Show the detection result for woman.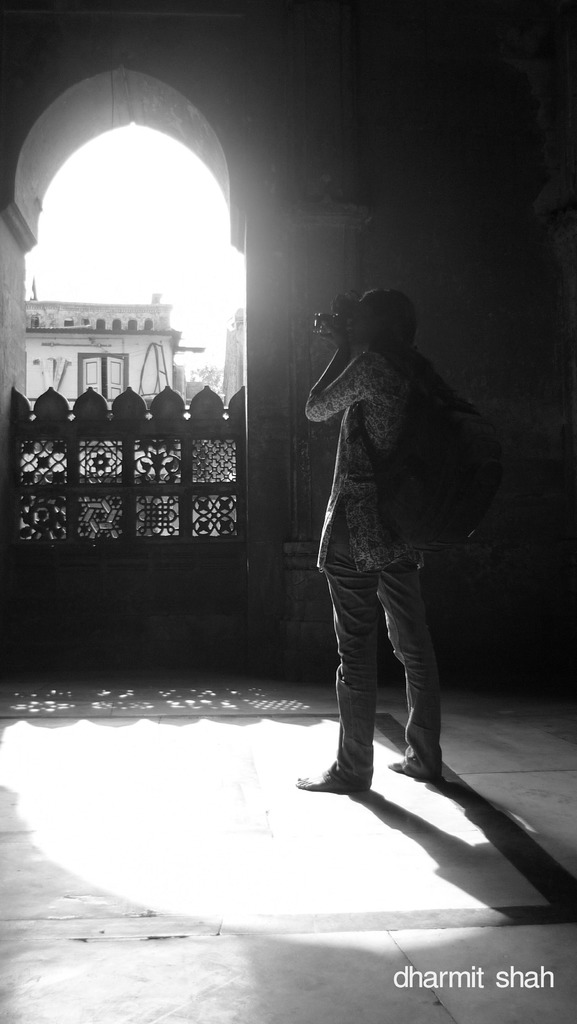
<region>297, 290, 440, 798</region>.
